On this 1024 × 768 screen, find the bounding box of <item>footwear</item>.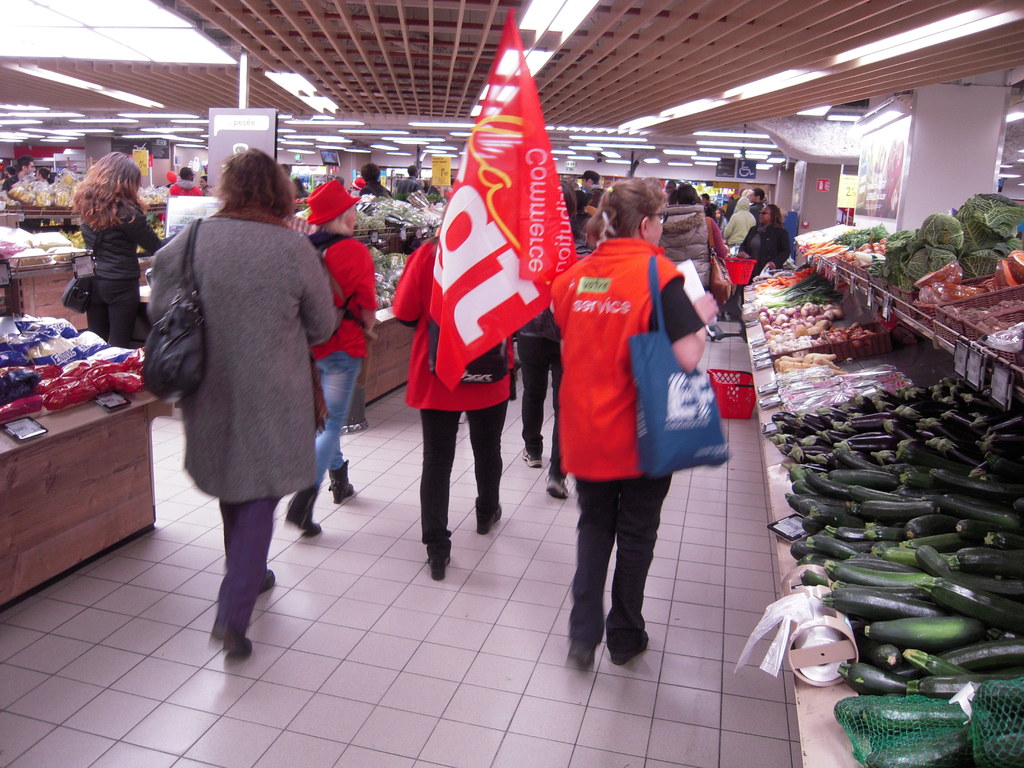
Bounding box: x1=518, y1=447, x2=542, y2=468.
